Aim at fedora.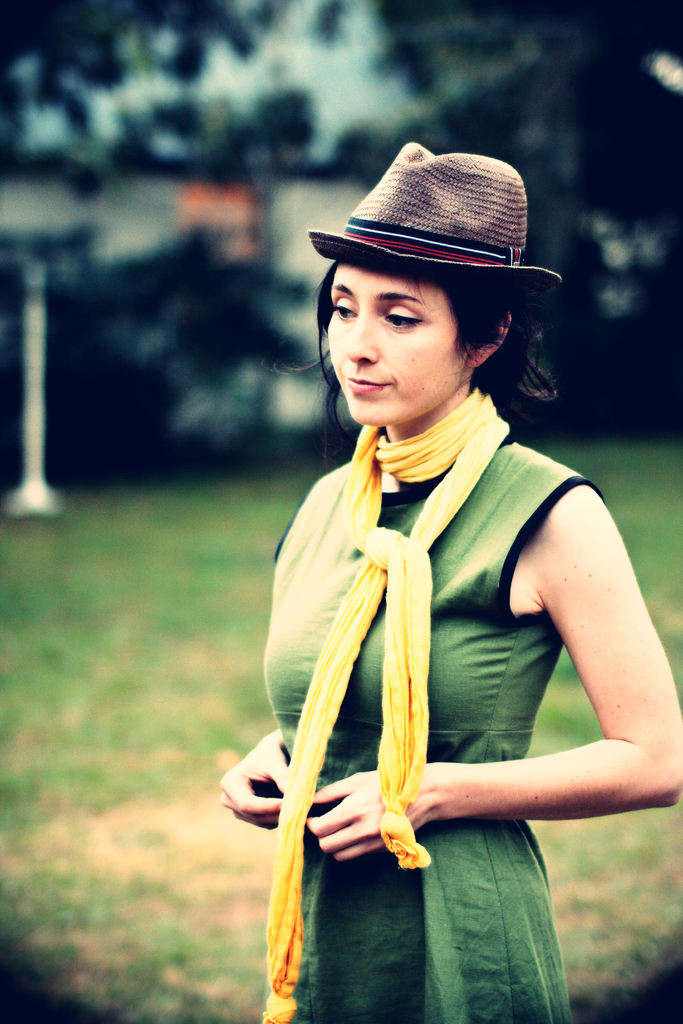
Aimed at 307 140 561 278.
